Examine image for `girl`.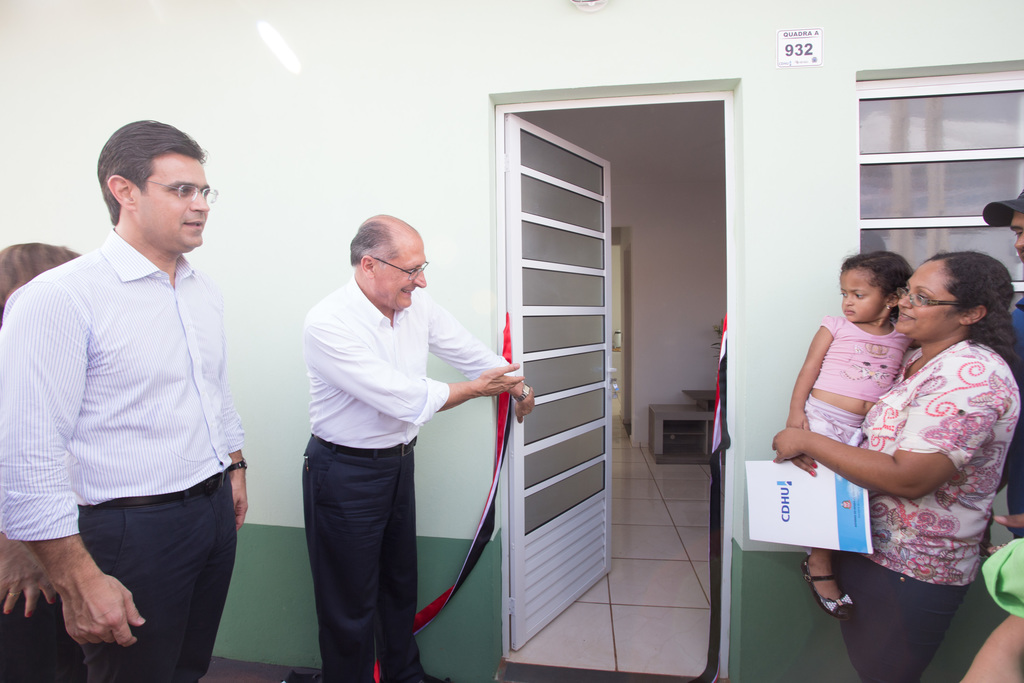
Examination result: 782, 249, 924, 618.
